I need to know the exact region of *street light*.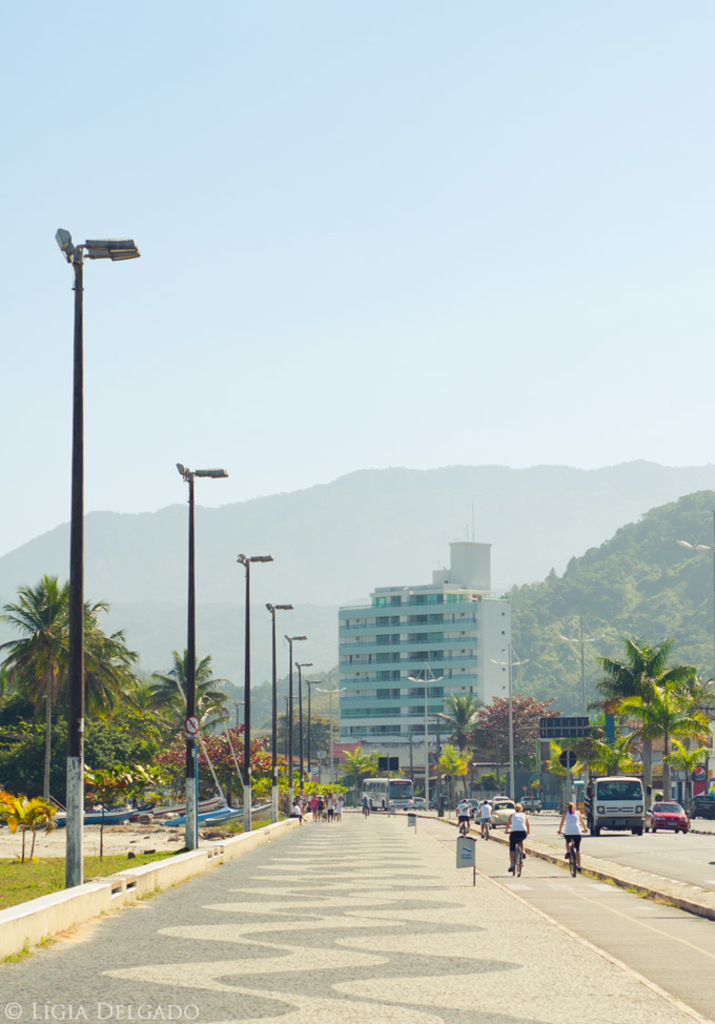
Region: 314 681 350 782.
